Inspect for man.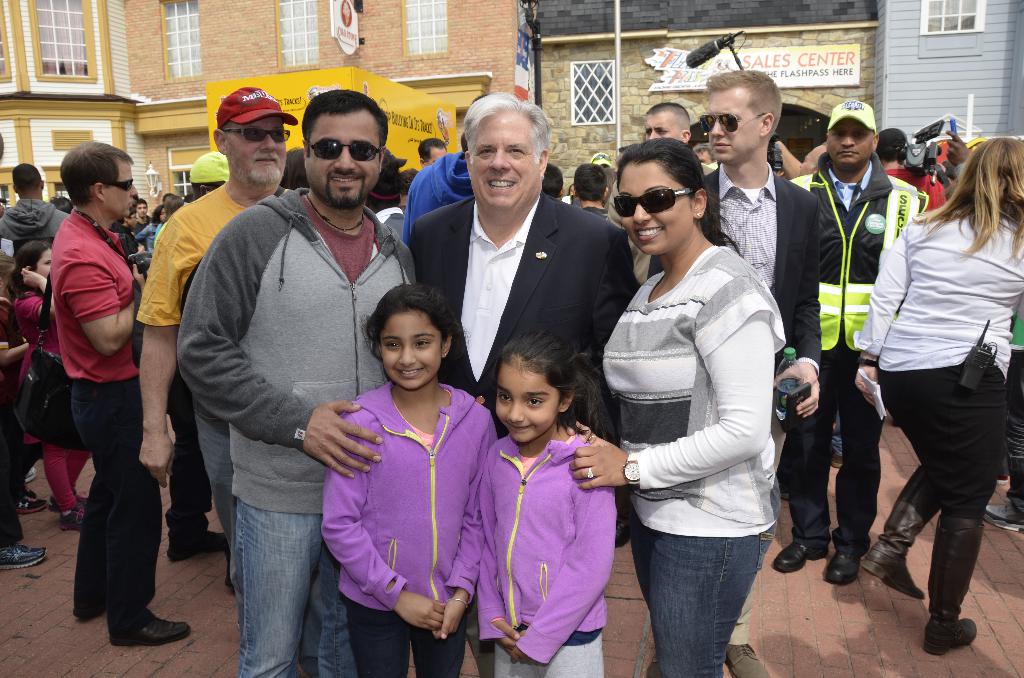
Inspection: [x1=173, y1=86, x2=436, y2=677].
